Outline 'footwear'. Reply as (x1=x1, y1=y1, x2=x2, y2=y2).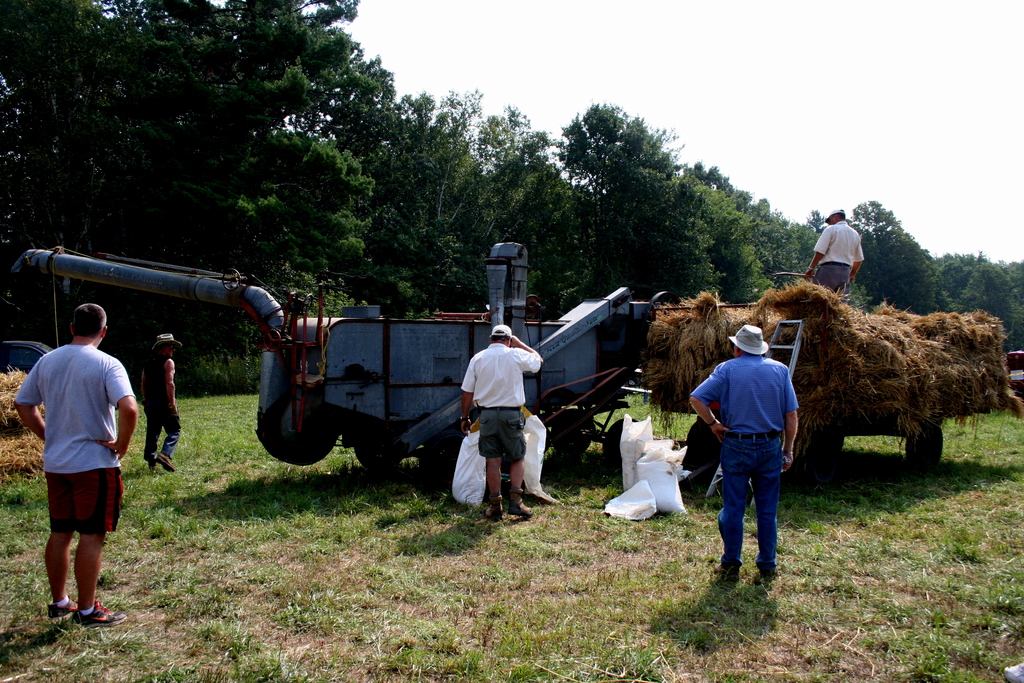
(x1=486, y1=495, x2=506, y2=520).
